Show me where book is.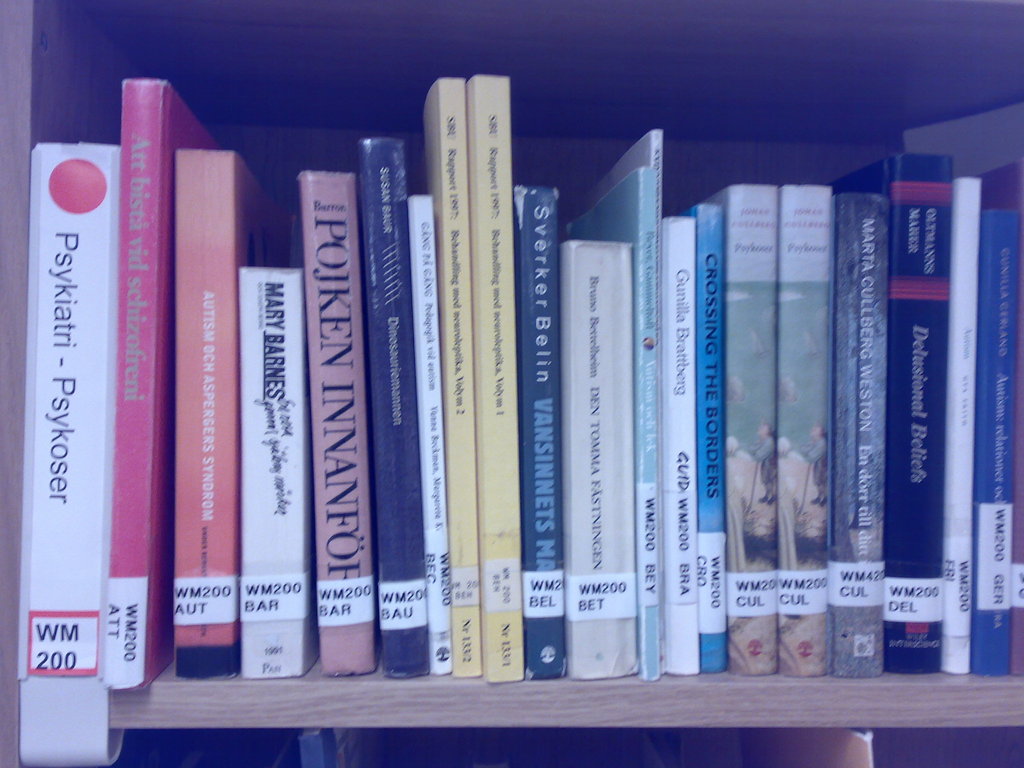
book is at l=560, t=236, r=638, b=675.
